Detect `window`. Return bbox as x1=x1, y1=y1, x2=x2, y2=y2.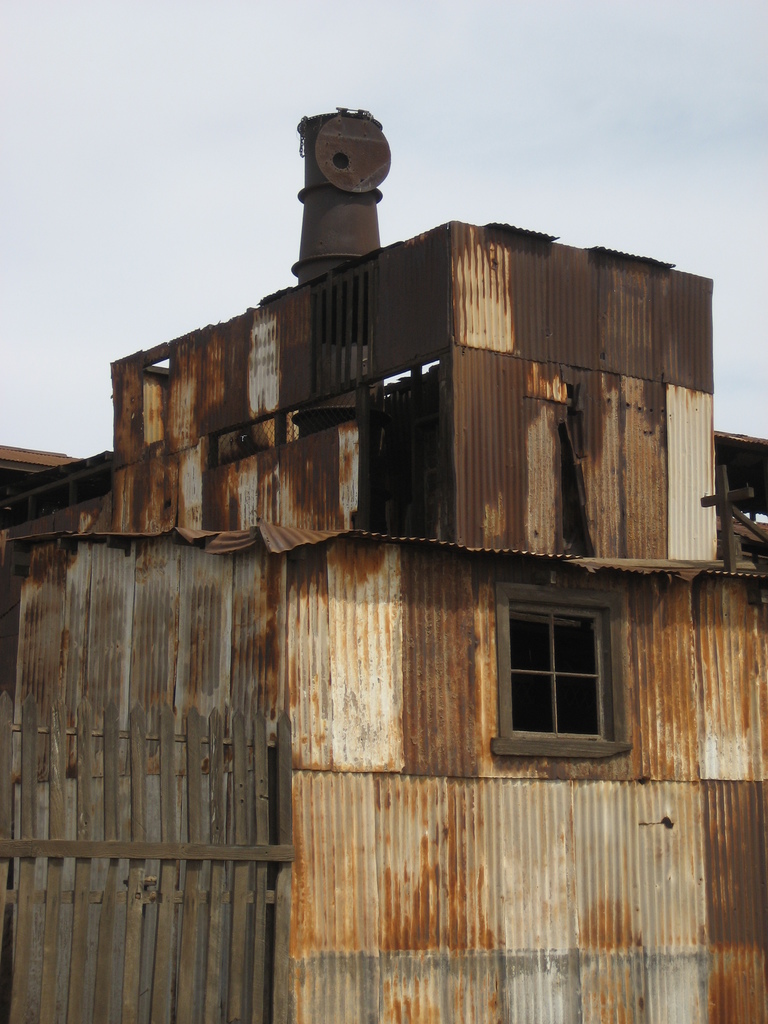
x1=499, y1=582, x2=652, y2=756.
